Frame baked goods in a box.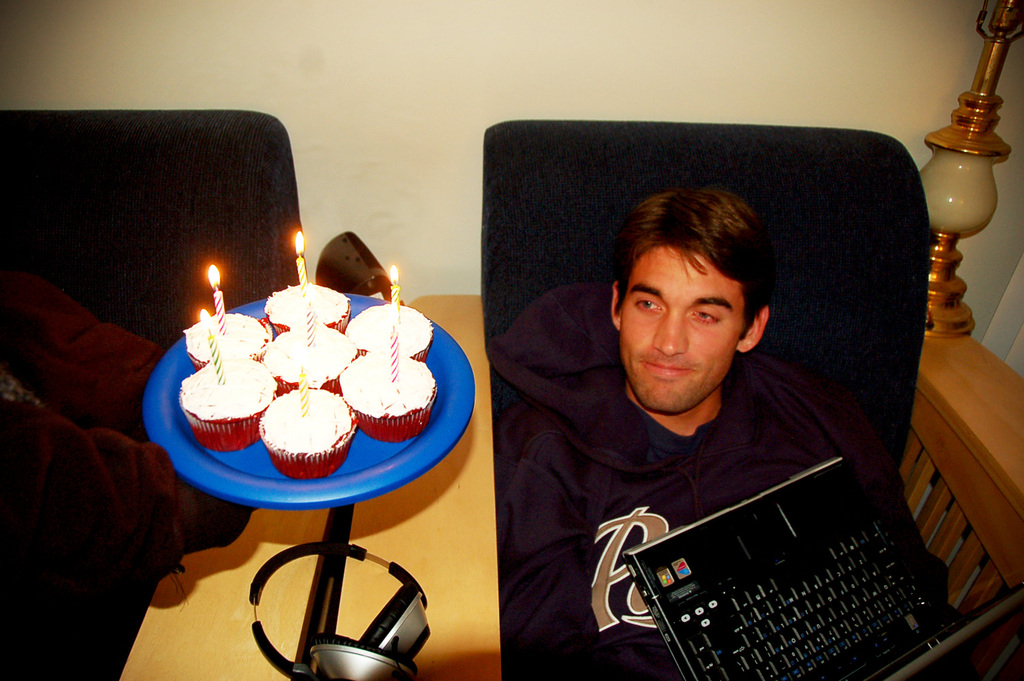
[183, 310, 275, 368].
